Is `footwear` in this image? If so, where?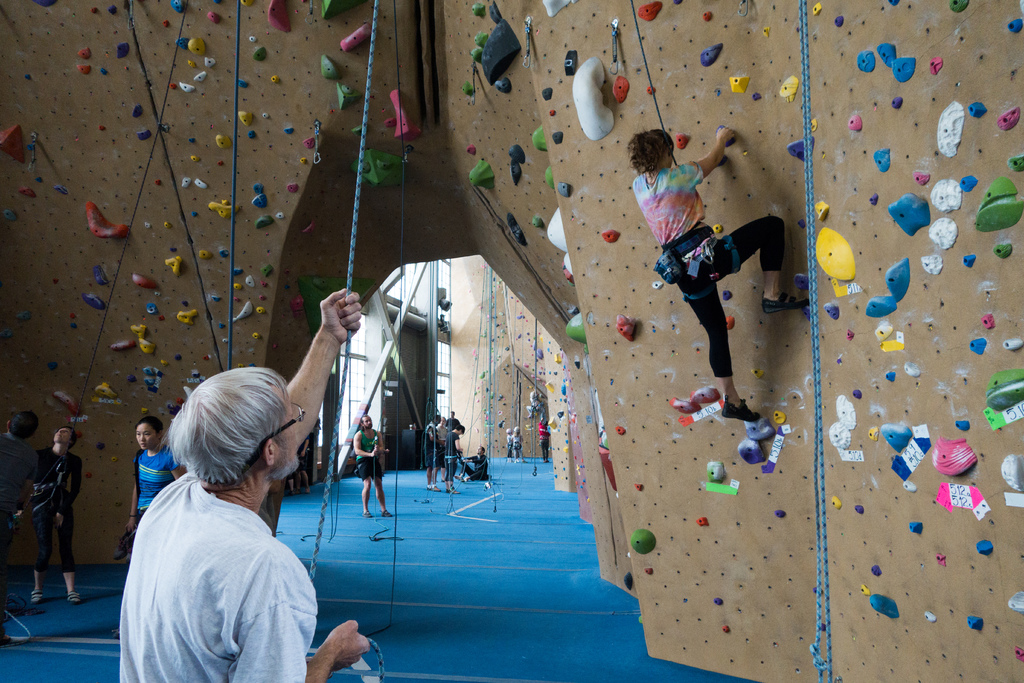
Yes, at 721,393,762,425.
